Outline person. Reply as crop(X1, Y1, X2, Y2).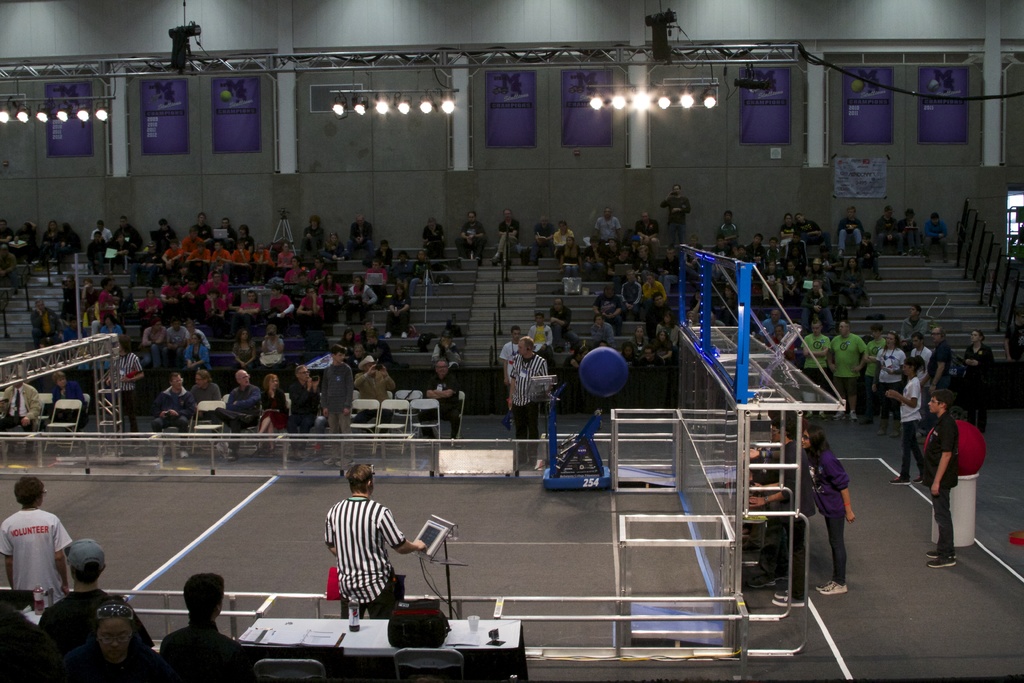
crop(836, 206, 863, 259).
